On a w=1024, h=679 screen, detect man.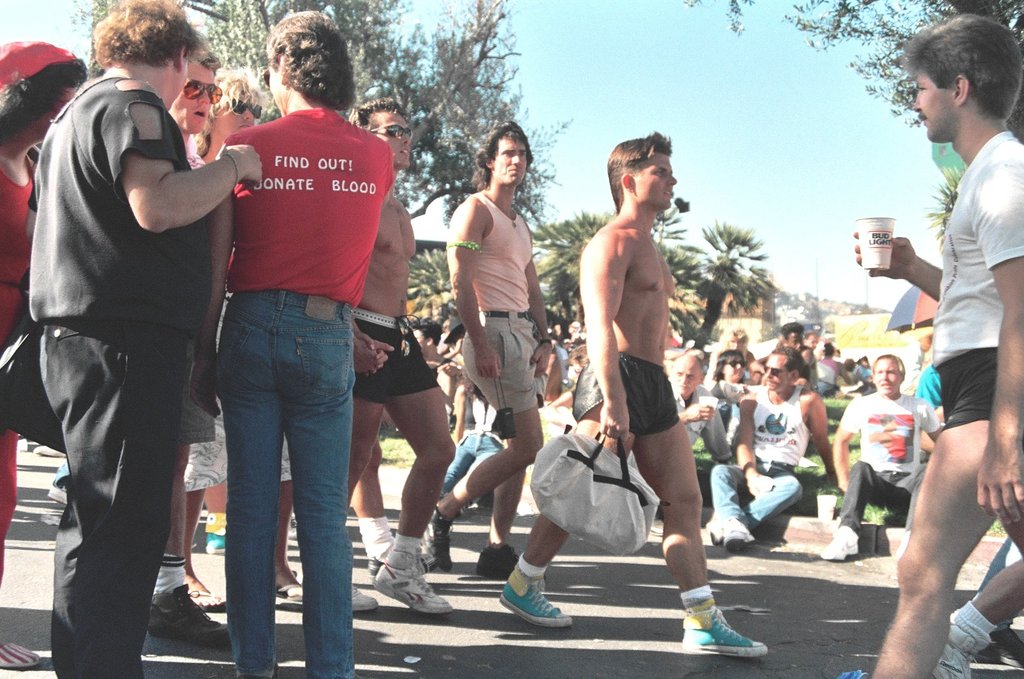
BBox(707, 346, 837, 556).
